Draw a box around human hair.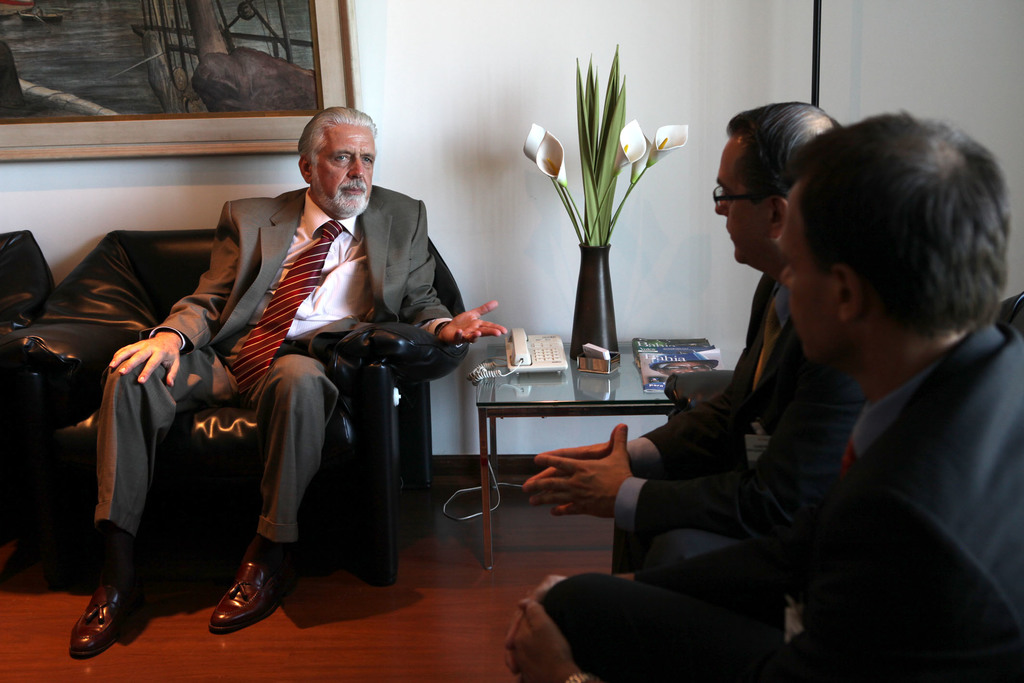
(x1=721, y1=99, x2=845, y2=204).
